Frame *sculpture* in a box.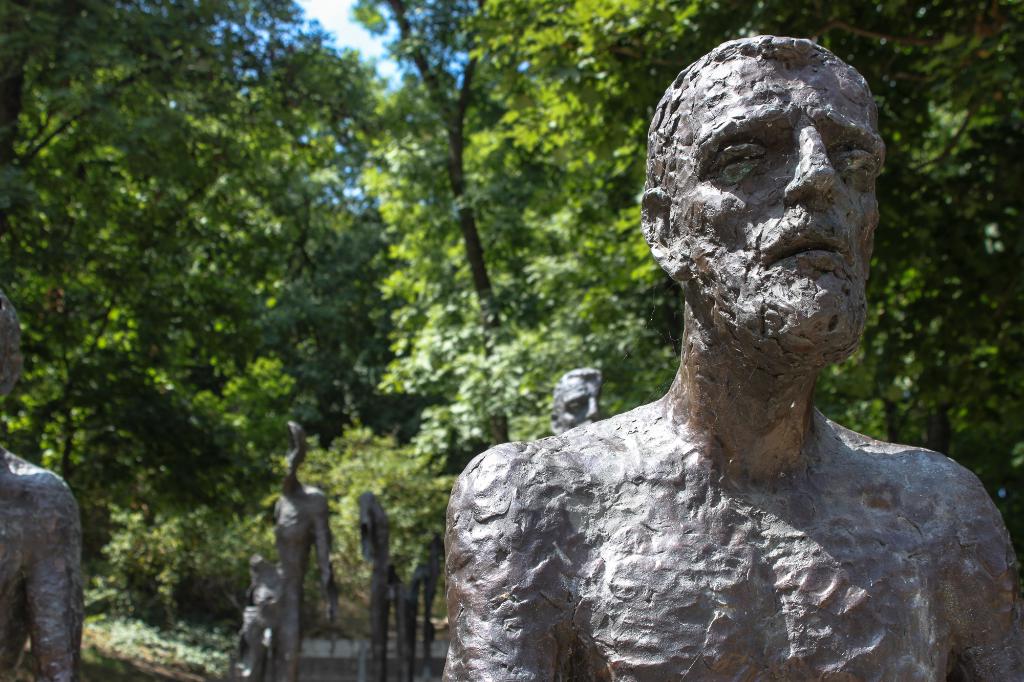
l=454, t=42, r=1004, b=681.
